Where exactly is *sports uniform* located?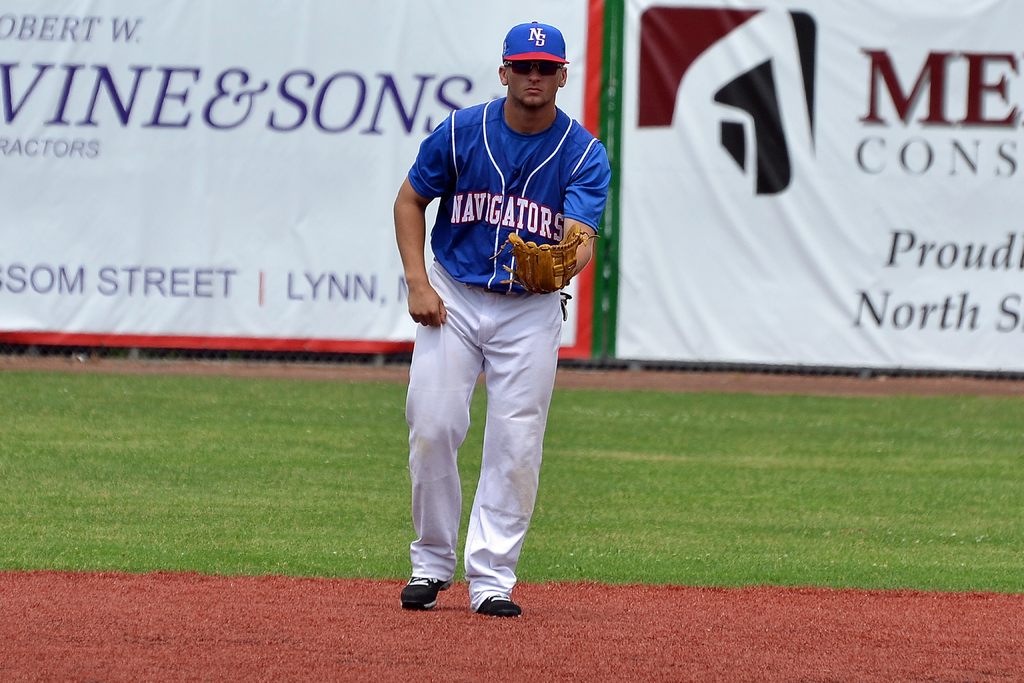
Its bounding box is bbox(378, 24, 625, 632).
